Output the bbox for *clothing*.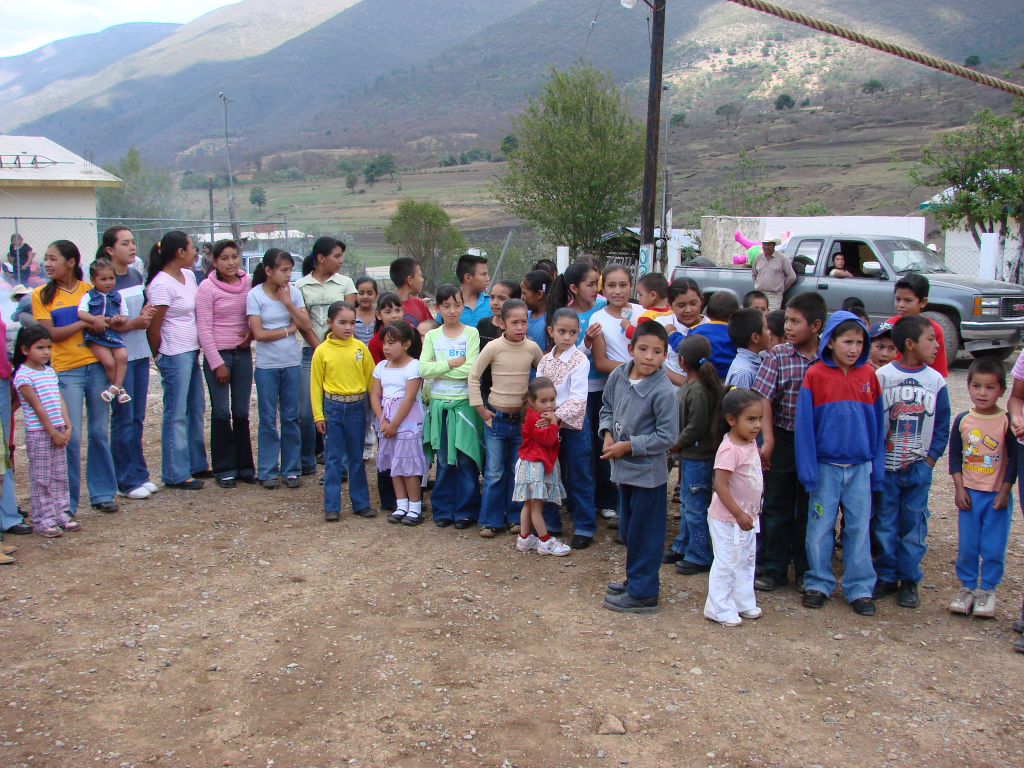
[311, 330, 384, 513].
